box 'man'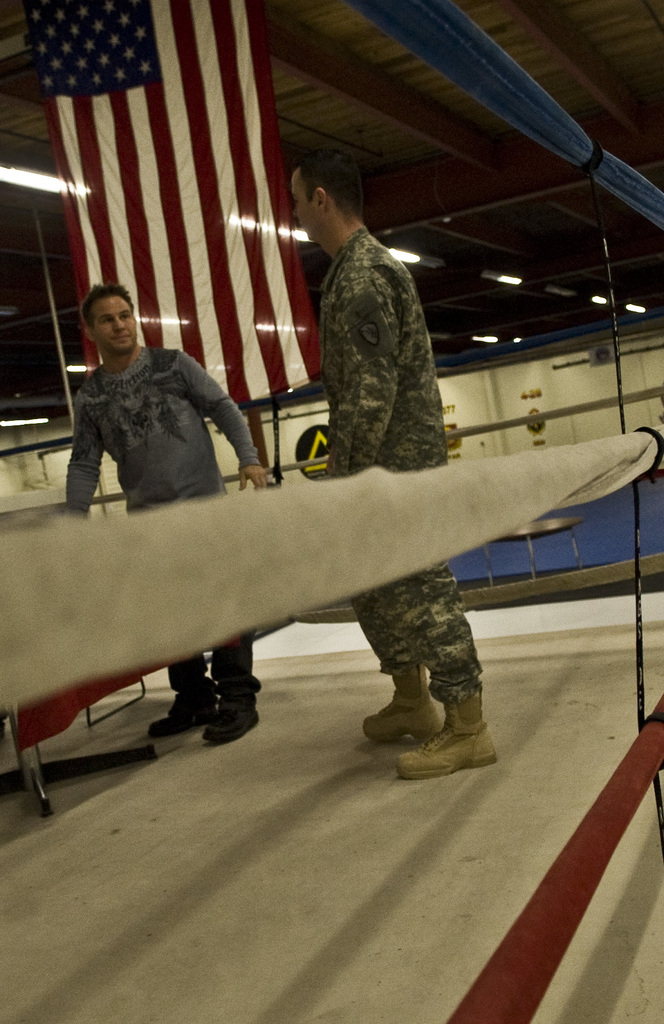
[66, 276, 271, 749]
